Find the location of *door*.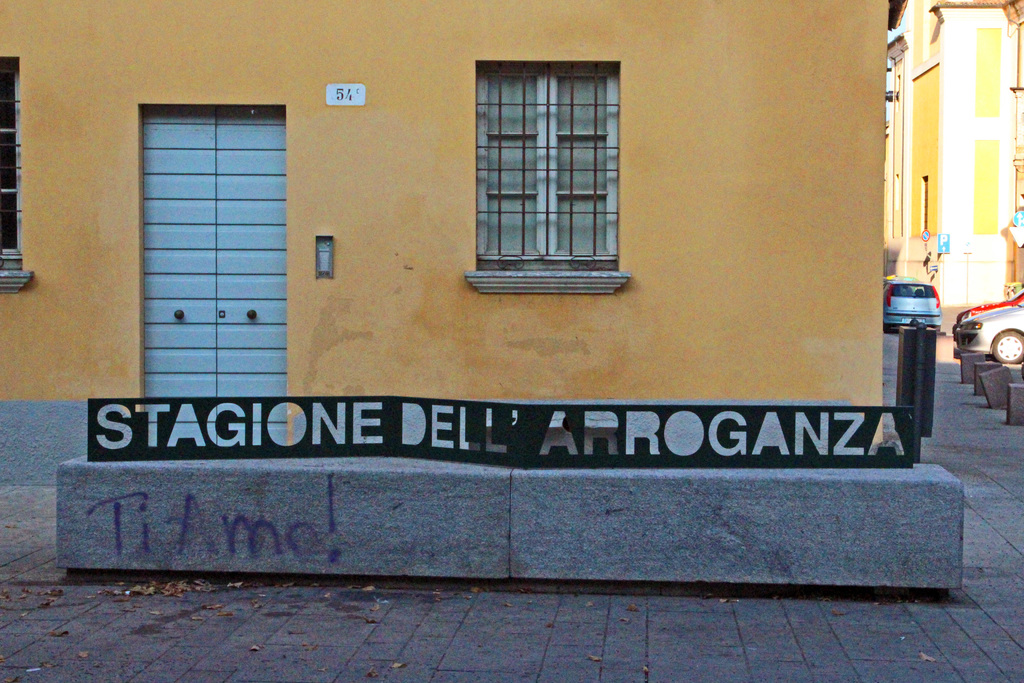
Location: bbox=[135, 99, 292, 444].
